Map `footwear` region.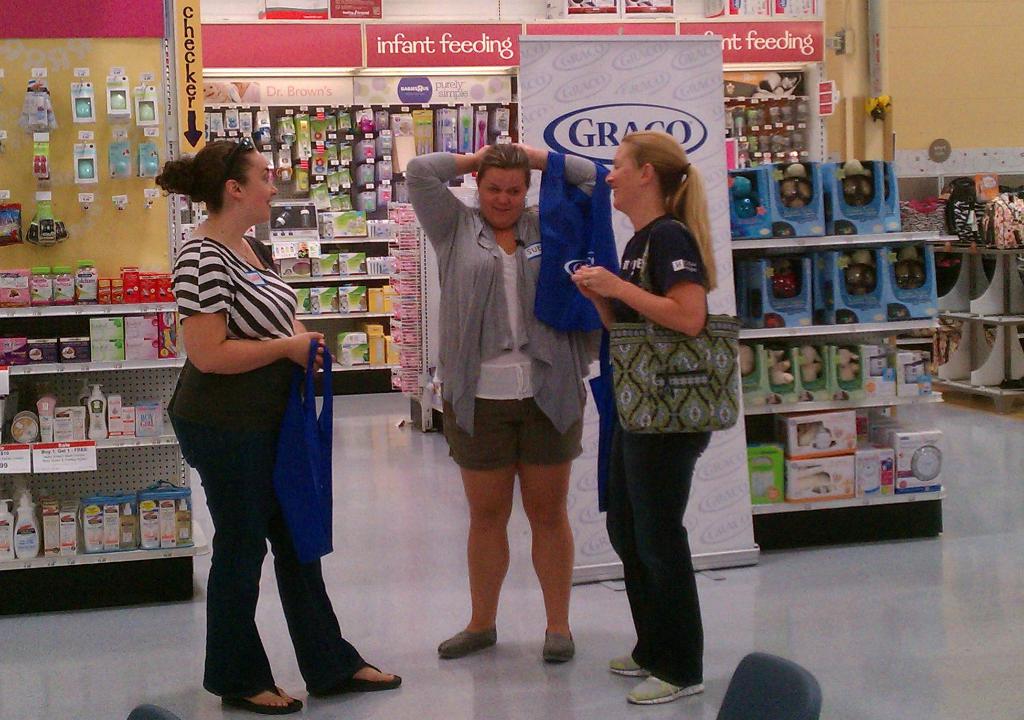
Mapped to x1=625, y1=673, x2=703, y2=705.
